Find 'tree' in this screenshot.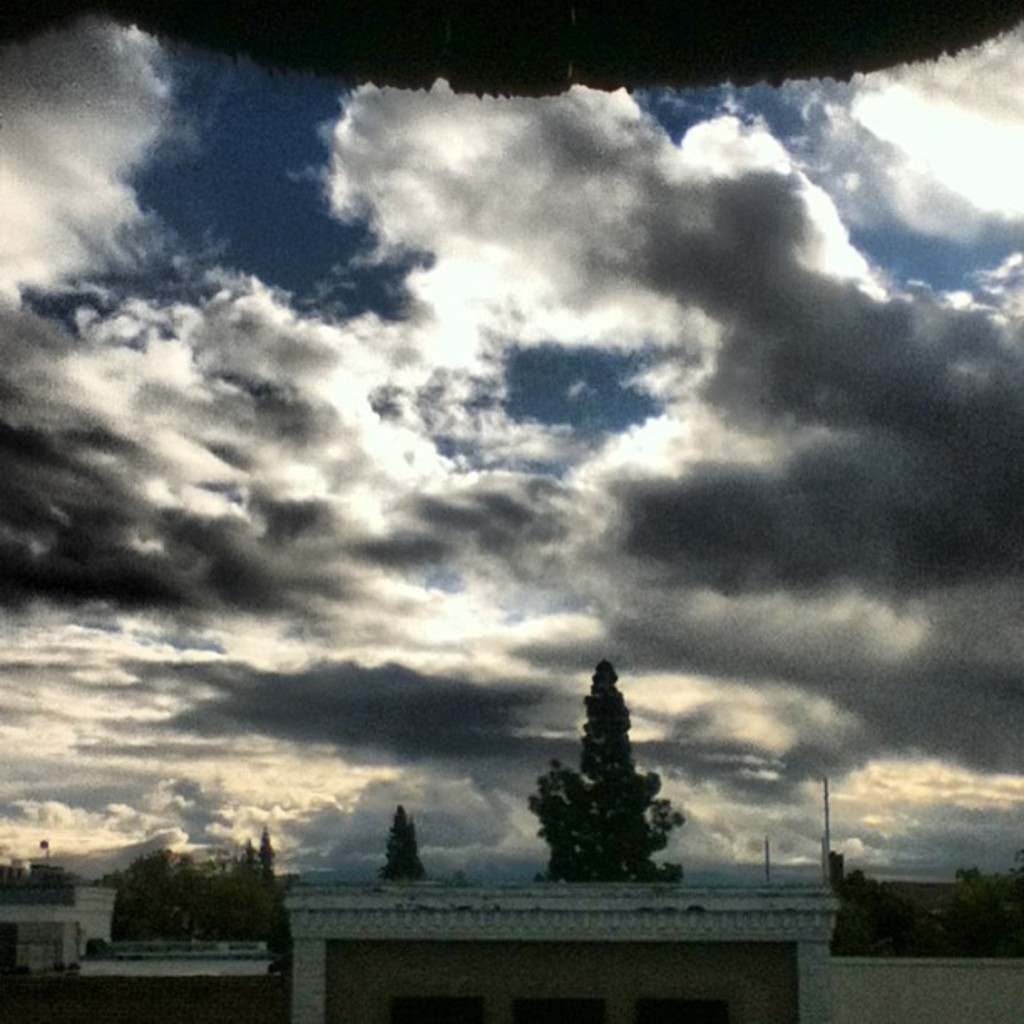
The bounding box for 'tree' is 94, 817, 284, 940.
